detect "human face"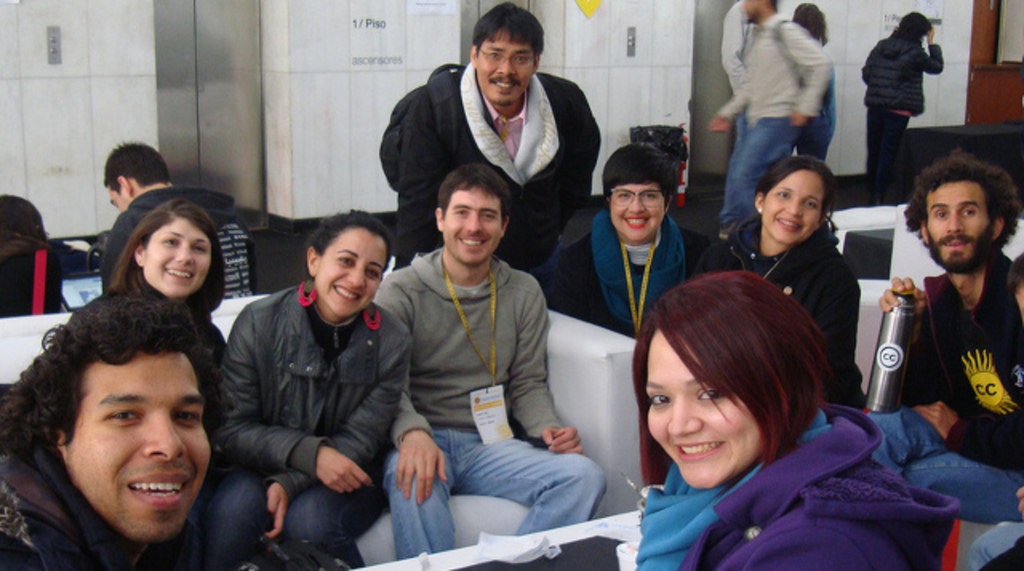
crop(762, 168, 832, 243)
